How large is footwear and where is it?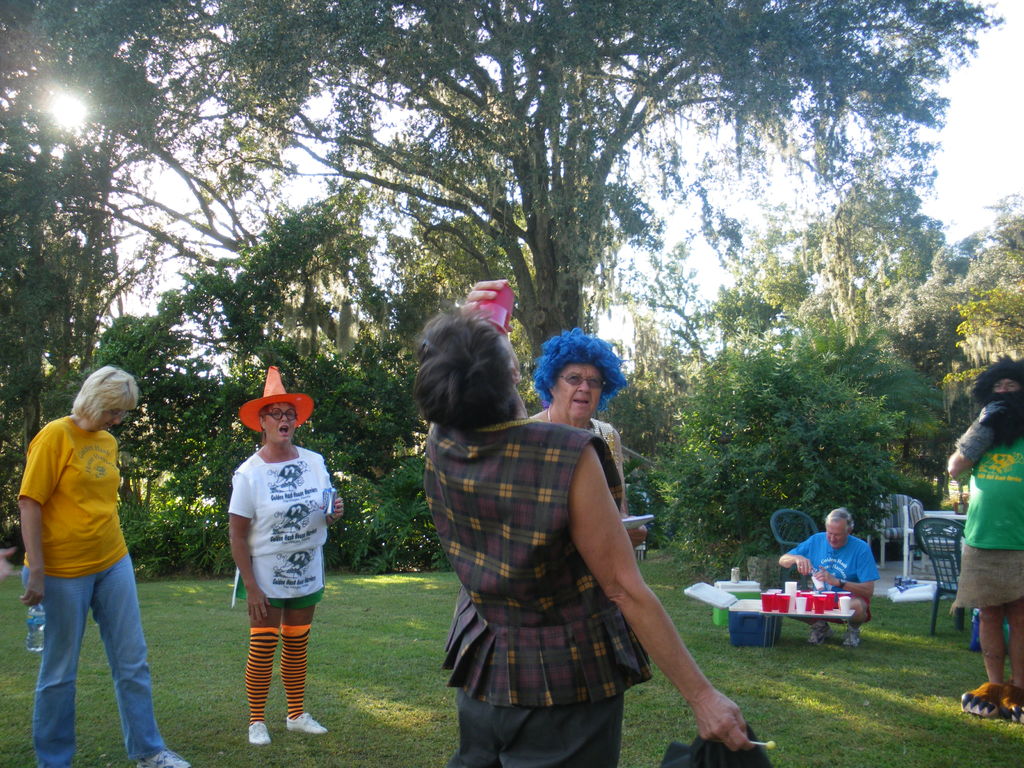
Bounding box: Rect(243, 717, 274, 743).
